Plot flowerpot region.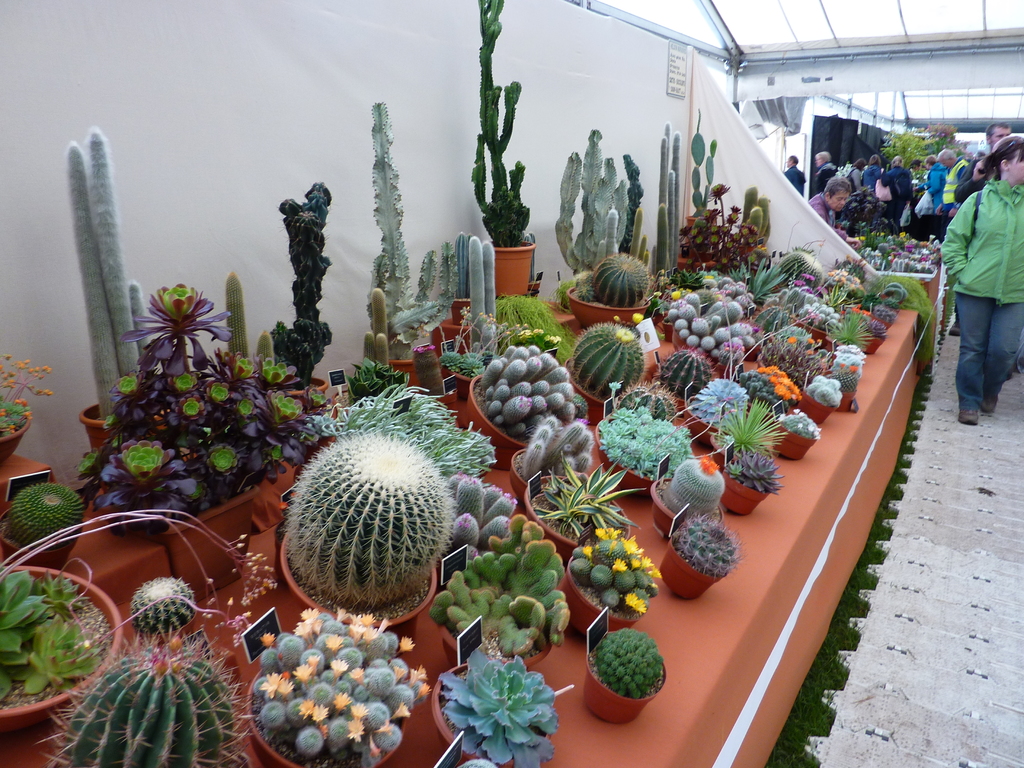
Plotted at (x1=0, y1=563, x2=124, y2=720).
